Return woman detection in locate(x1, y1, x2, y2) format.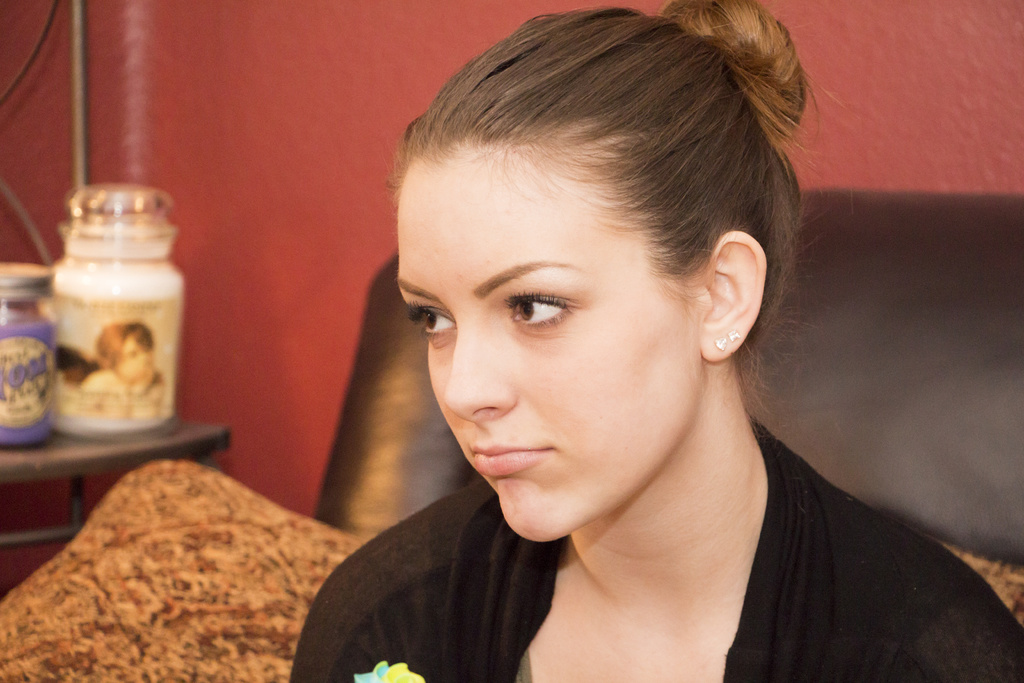
locate(288, 0, 1023, 682).
